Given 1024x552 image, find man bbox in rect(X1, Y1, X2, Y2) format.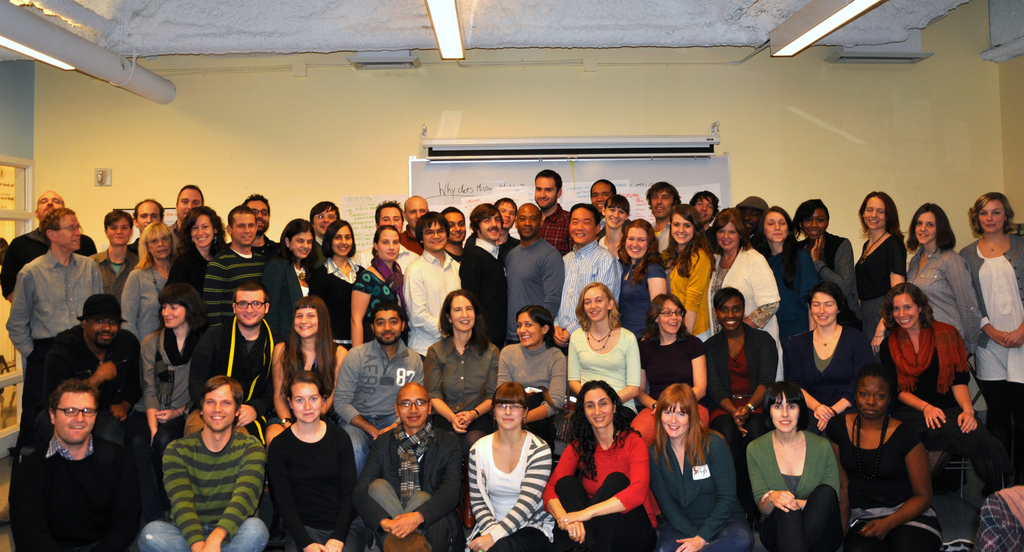
rect(442, 205, 465, 262).
